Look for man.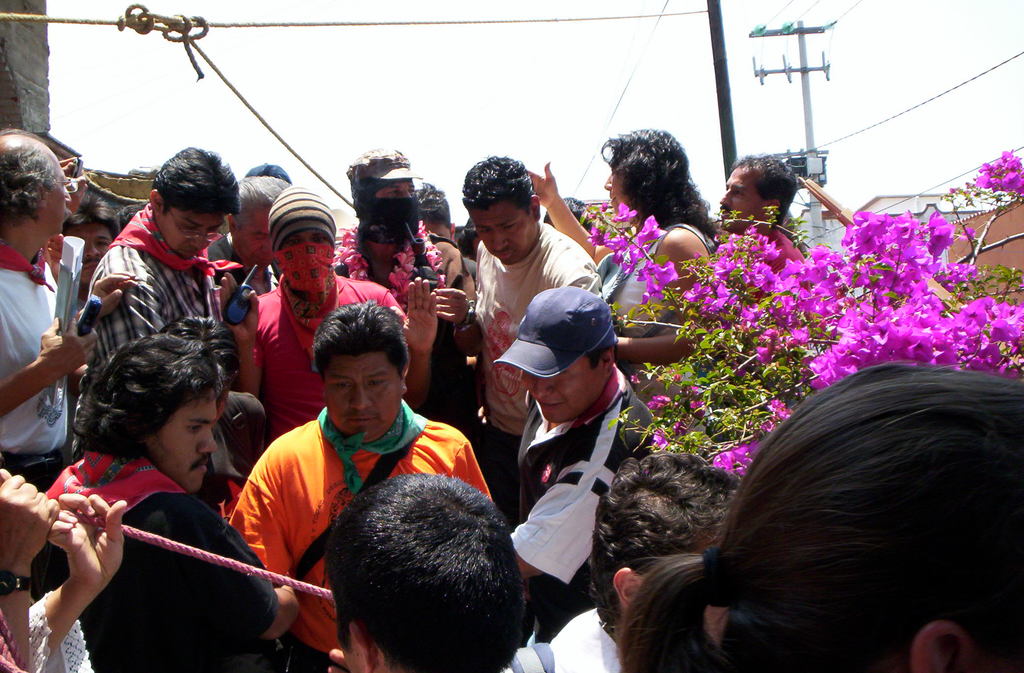
Found: l=202, t=173, r=295, b=305.
